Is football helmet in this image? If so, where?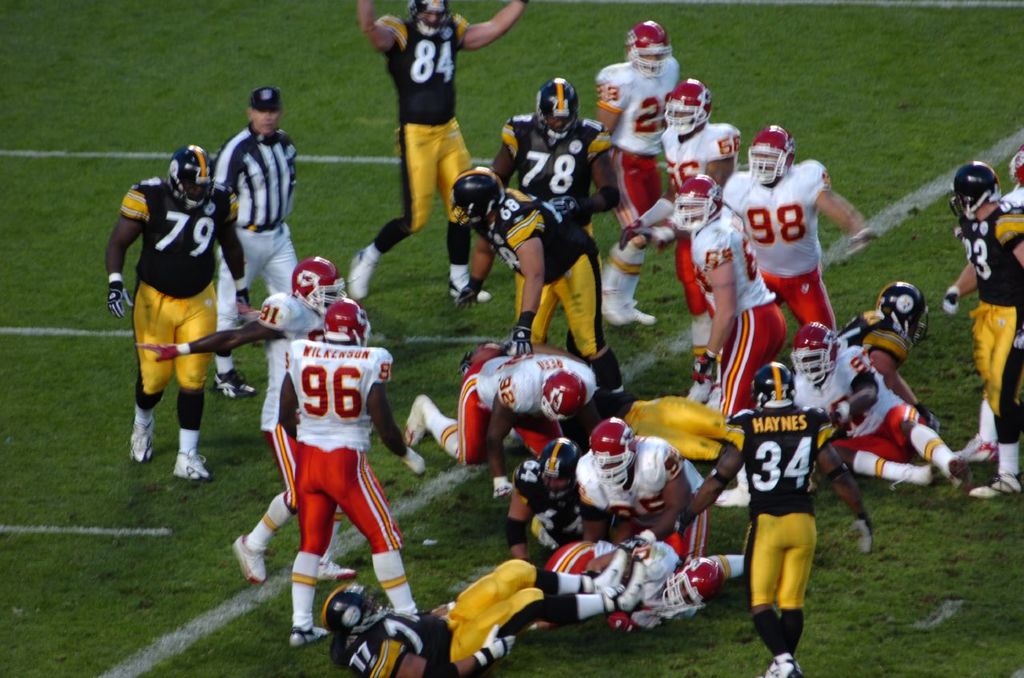
Yes, at [x1=744, y1=127, x2=799, y2=186].
